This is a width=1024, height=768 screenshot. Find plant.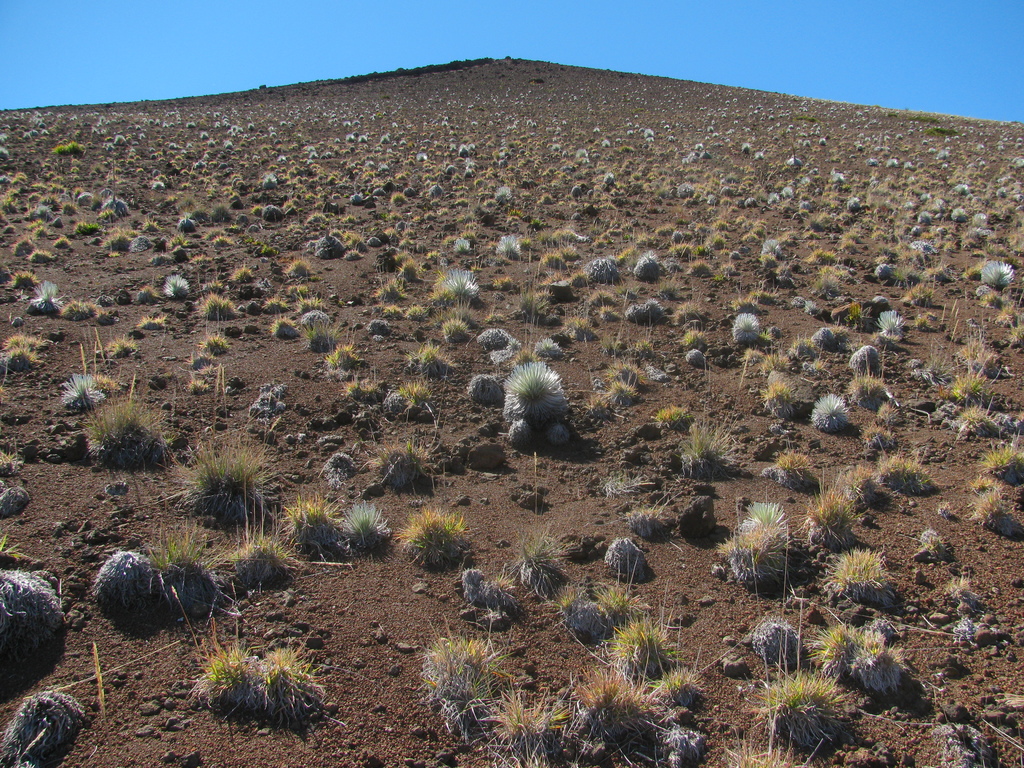
Bounding box: rect(931, 122, 955, 138).
